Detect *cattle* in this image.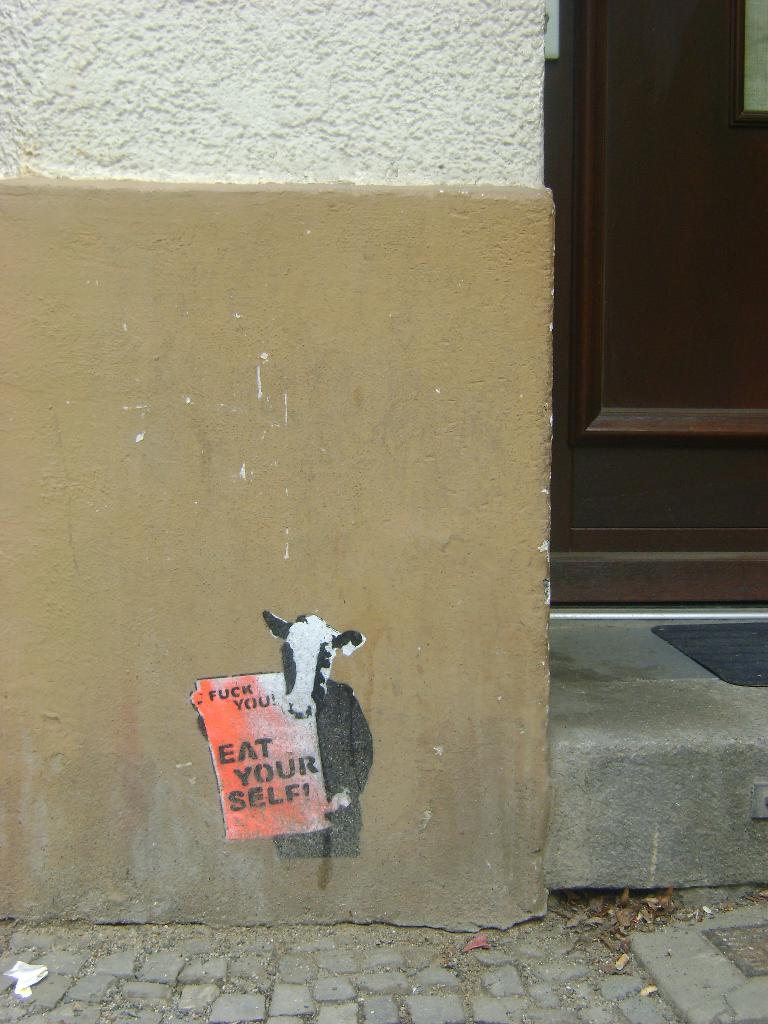
Detection: 259, 602, 369, 852.
